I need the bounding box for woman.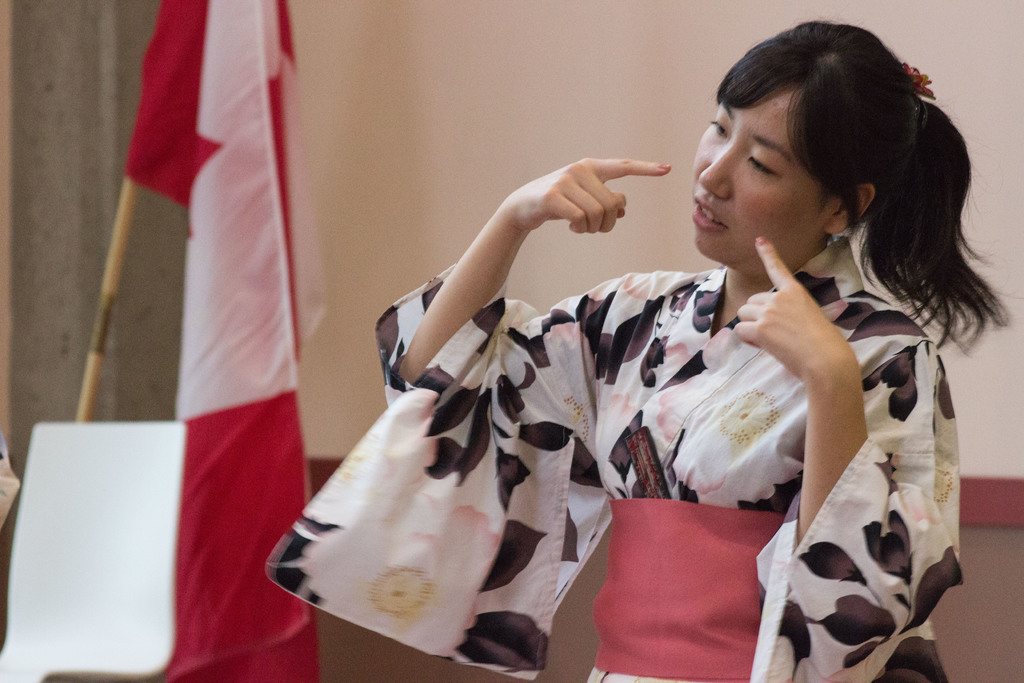
Here it is: [left=271, top=26, right=1012, bottom=682].
